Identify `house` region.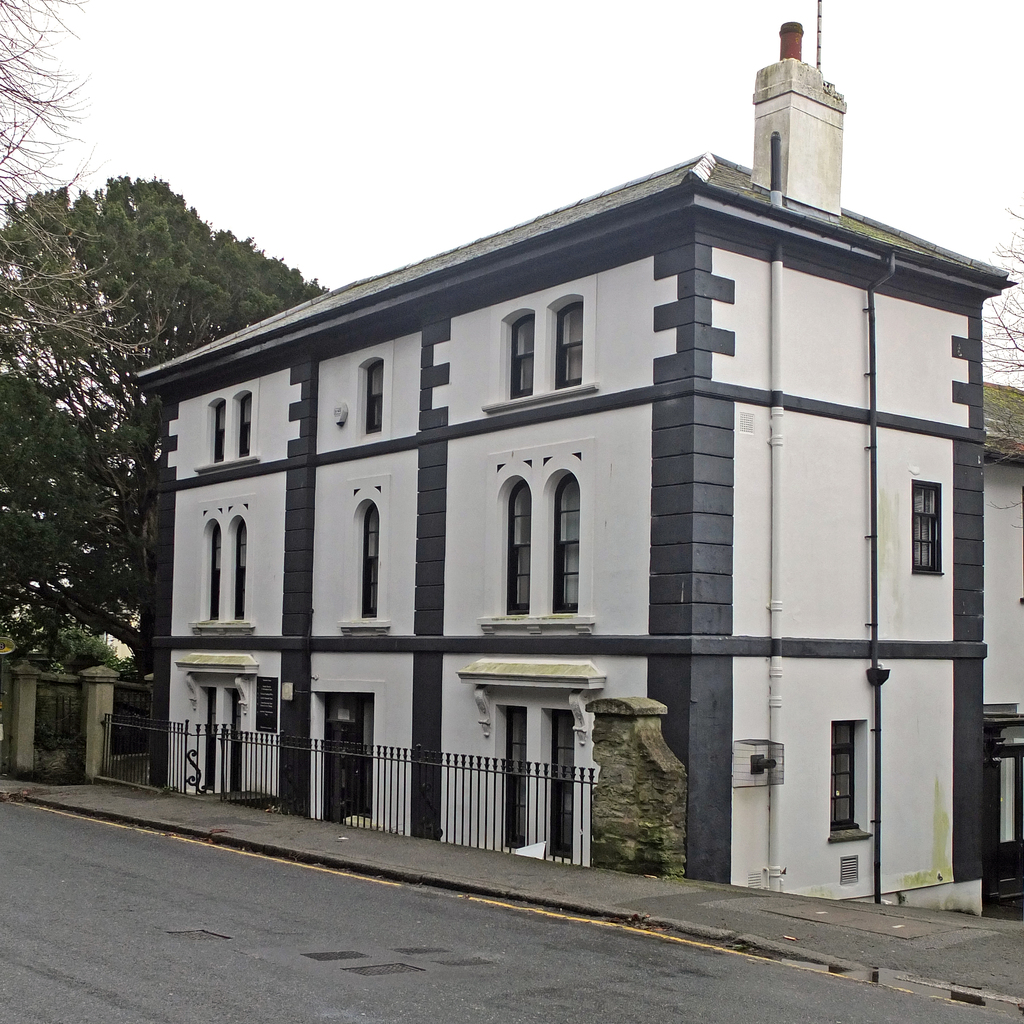
Region: select_region(0, 659, 161, 790).
